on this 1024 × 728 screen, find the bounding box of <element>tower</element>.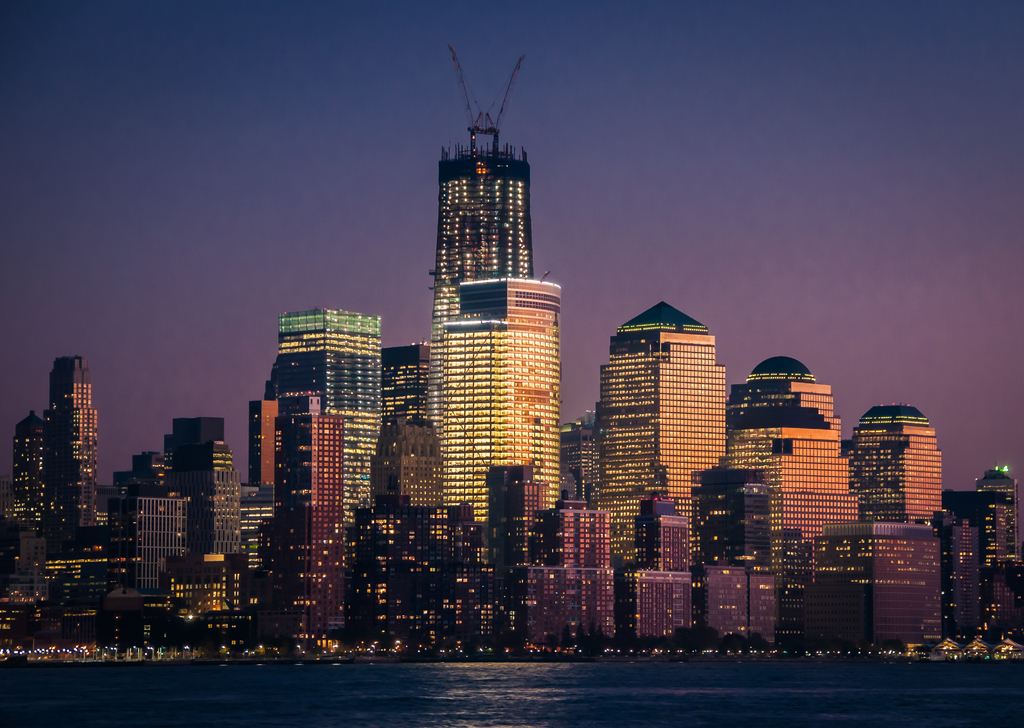
Bounding box: [598, 297, 724, 612].
